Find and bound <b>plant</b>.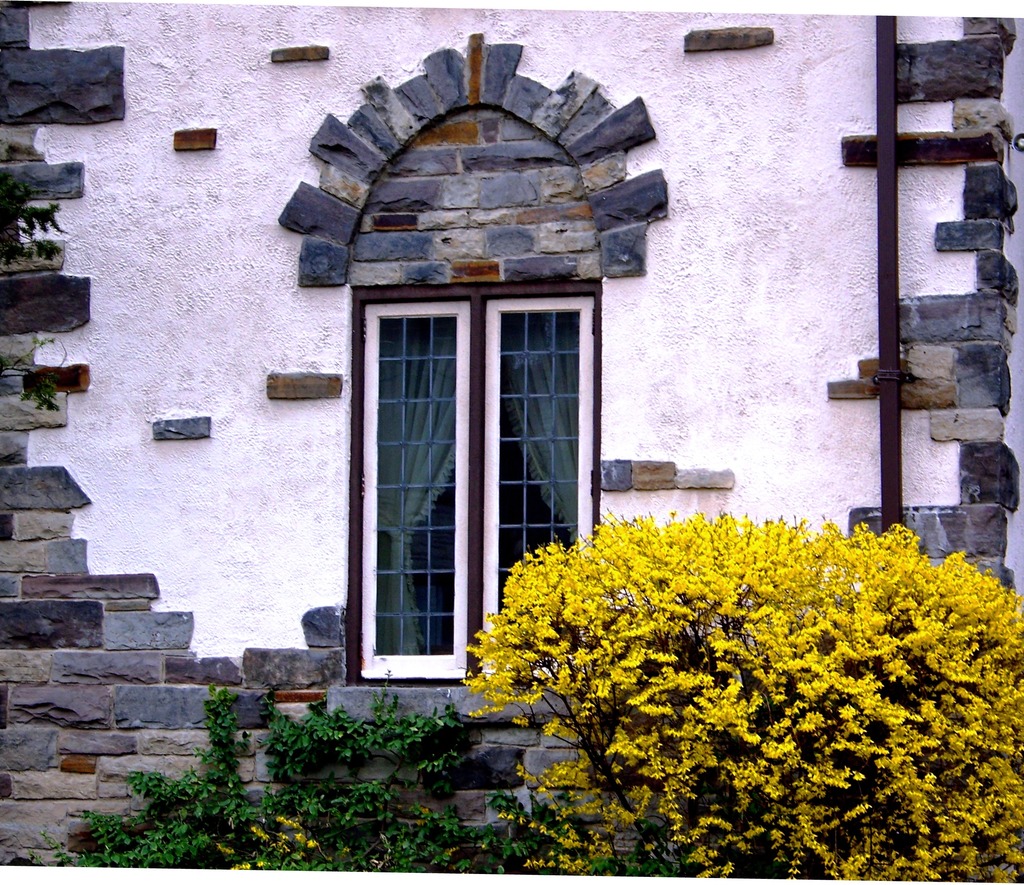
Bound: <box>26,658,671,878</box>.
